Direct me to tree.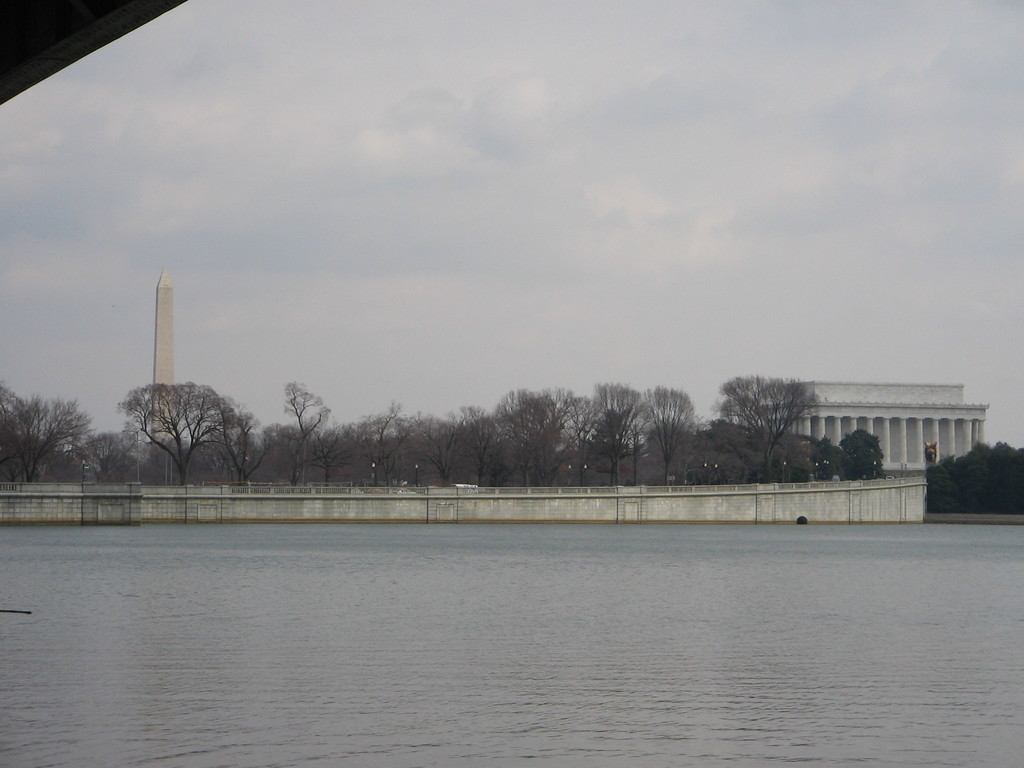
Direction: [111, 363, 230, 476].
